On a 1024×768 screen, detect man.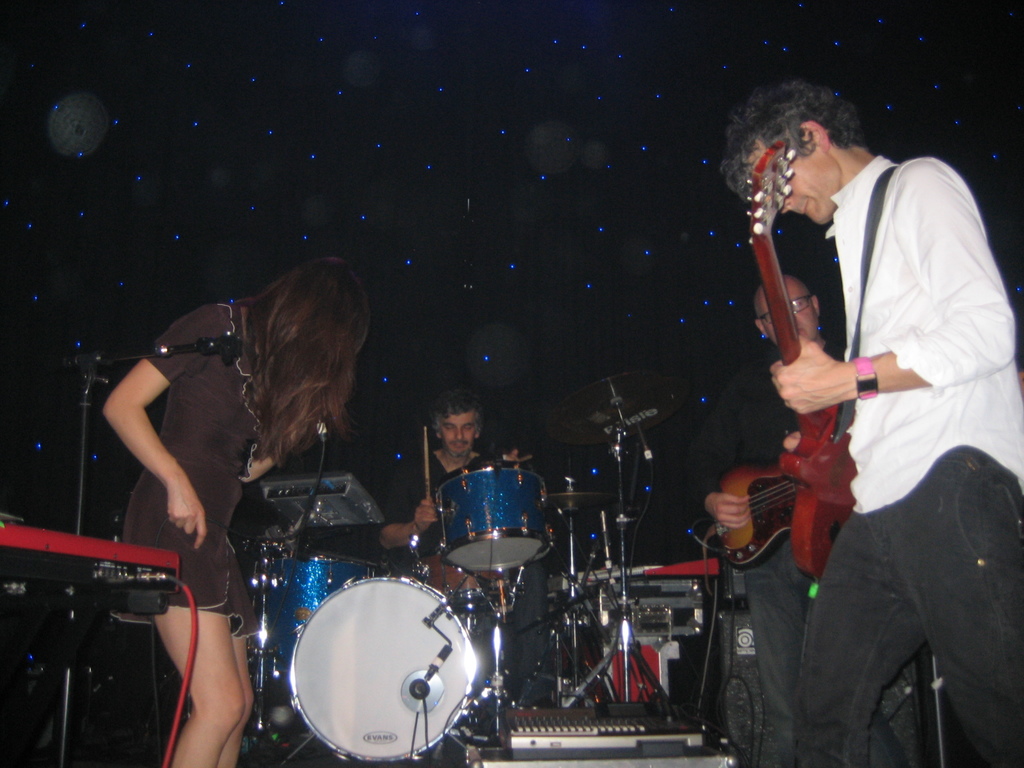
683,263,858,767.
